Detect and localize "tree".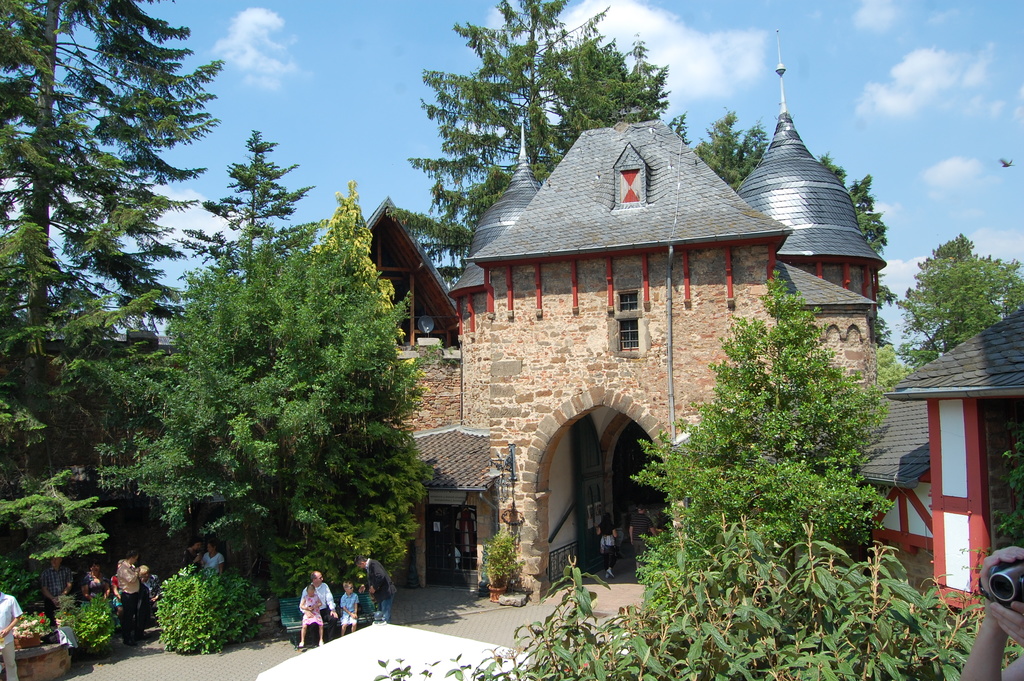
Localized at 900, 229, 1023, 365.
